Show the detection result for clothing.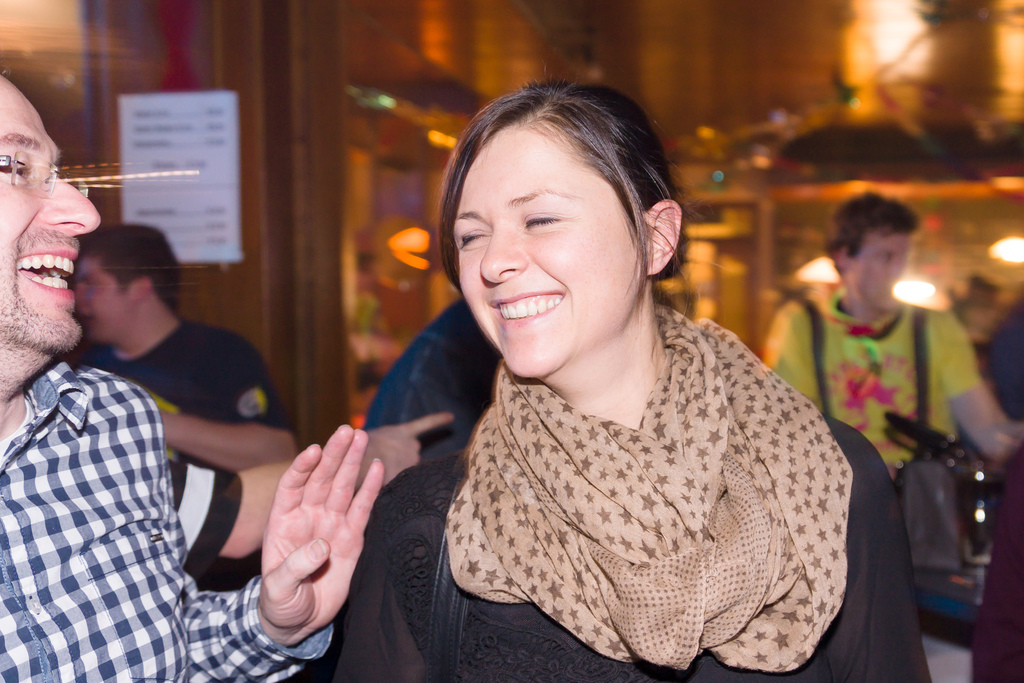
box(343, 306, 936, 682).
